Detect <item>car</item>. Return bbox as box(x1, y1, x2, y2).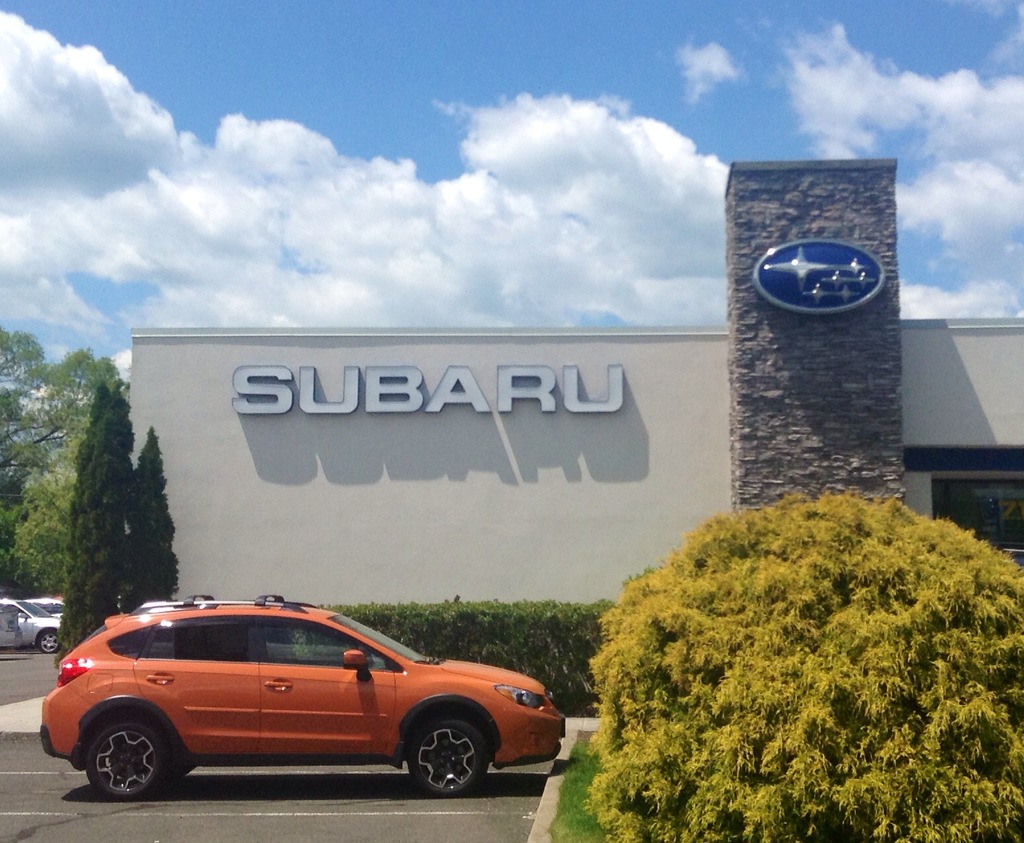
box(30, 596, 59, 611).
